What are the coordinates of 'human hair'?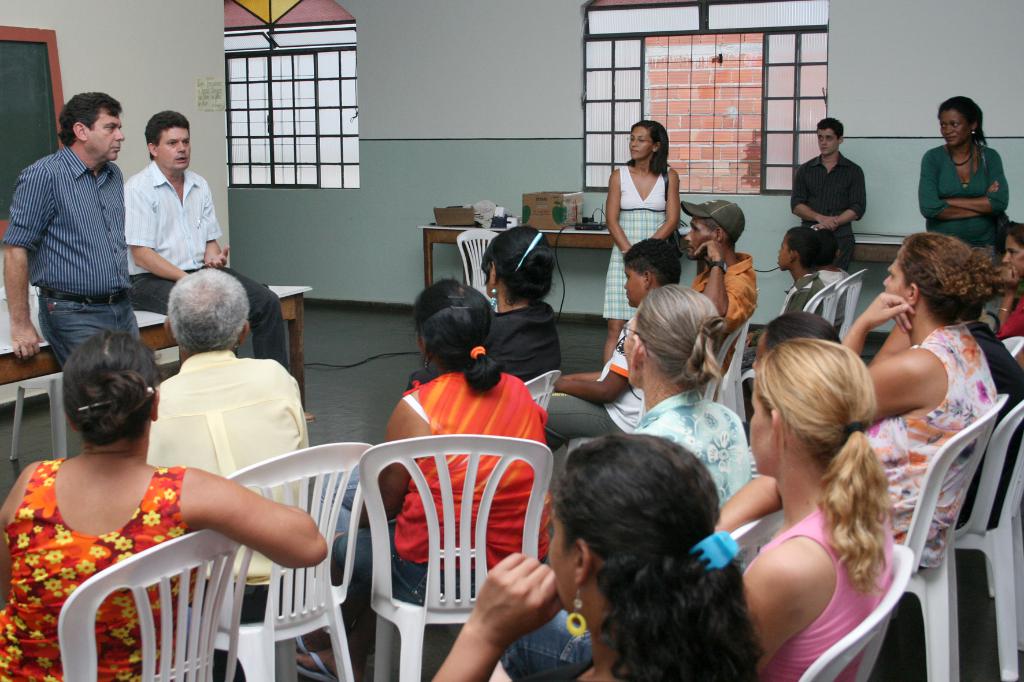
region(1005, 218, 1023, 251).
